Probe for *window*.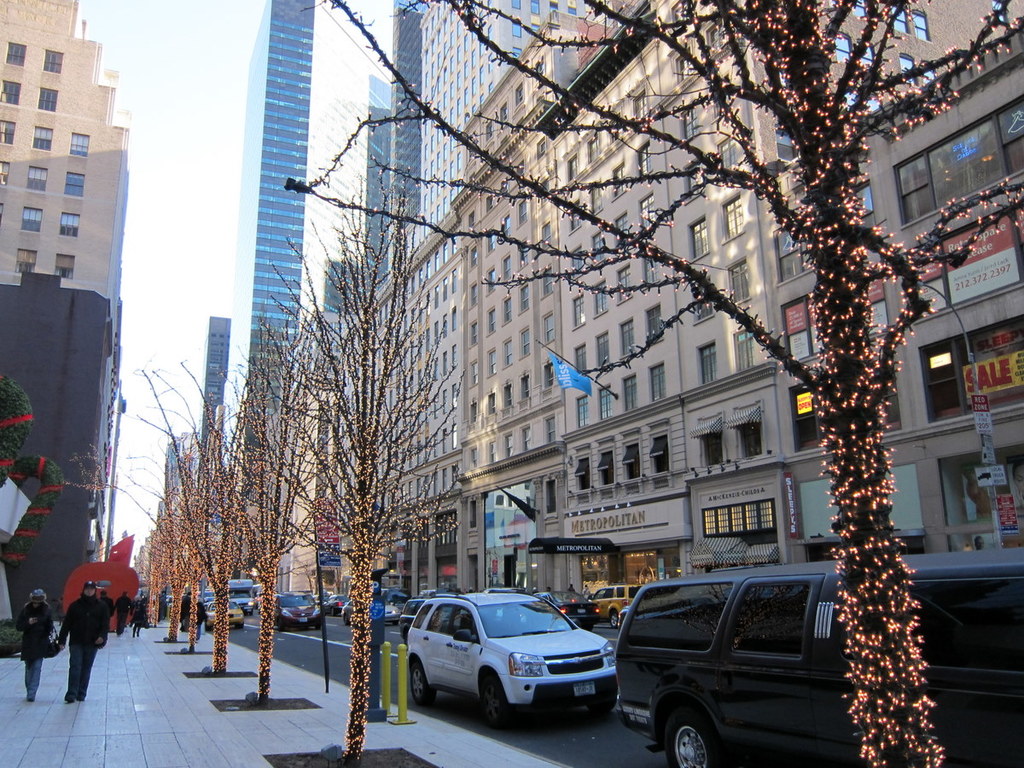
Probe result: (left=65, top=169, right=84, bottom=199).
